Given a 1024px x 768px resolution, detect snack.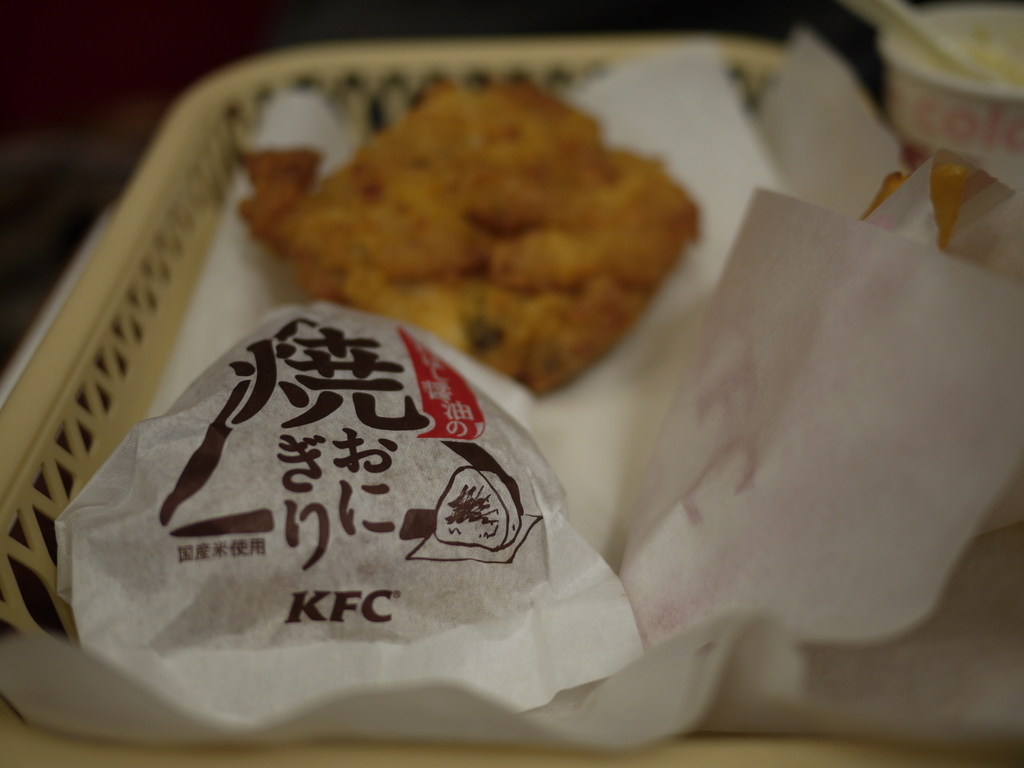
Rect(230, 73, 707, 404).
